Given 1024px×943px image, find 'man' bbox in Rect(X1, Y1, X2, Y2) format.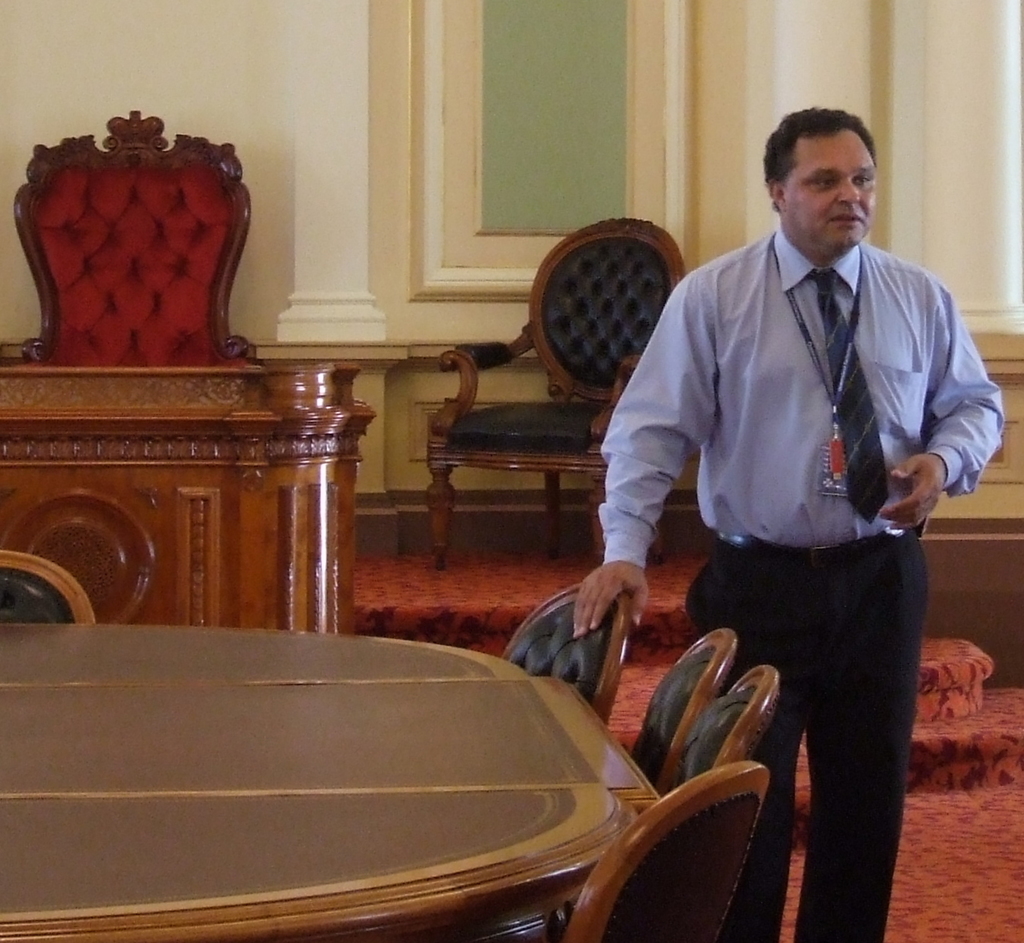
Rect(602, 103, 981, 870).
